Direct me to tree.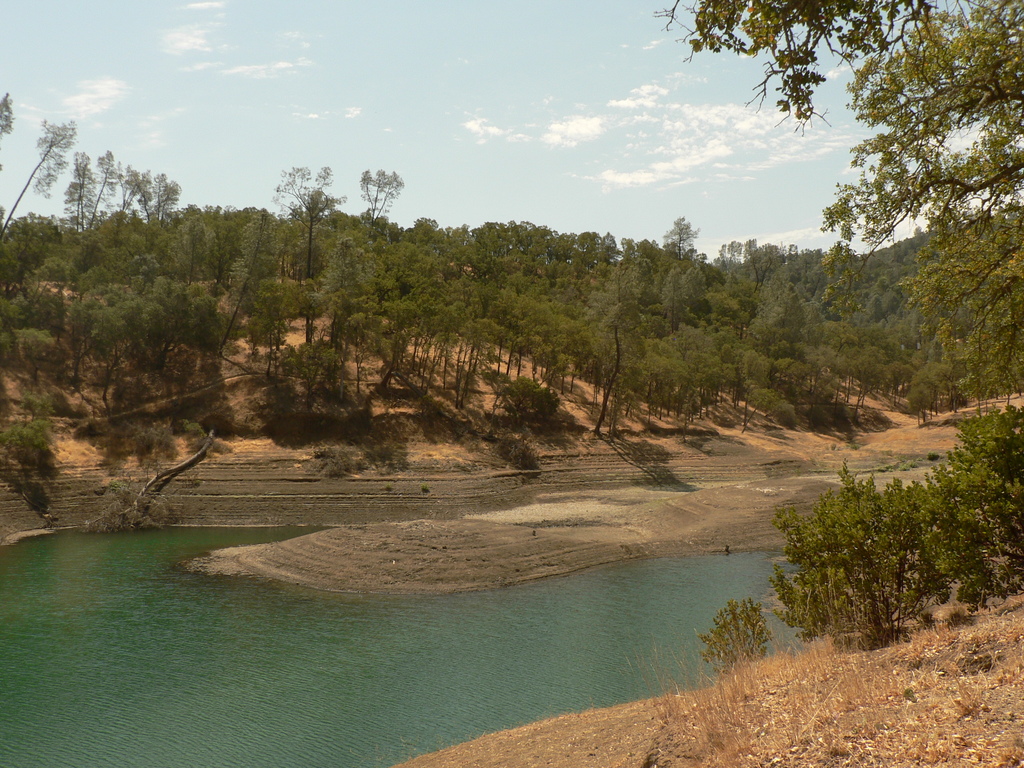
Direction: (0,386,49,456).
